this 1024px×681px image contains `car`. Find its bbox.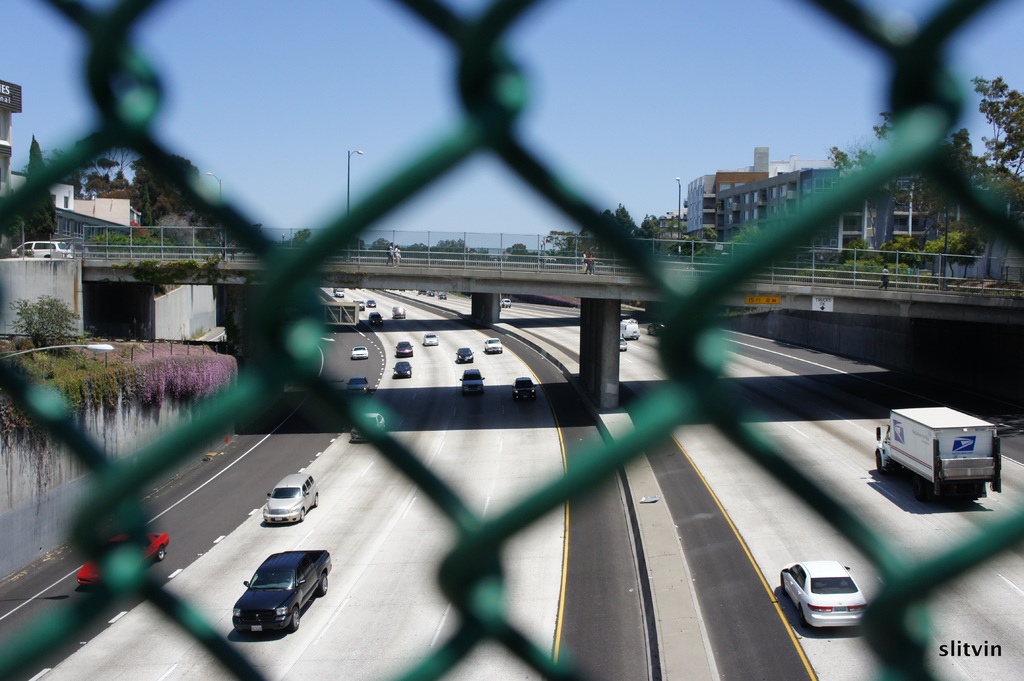
bbox(392, 363, 407, 380).
